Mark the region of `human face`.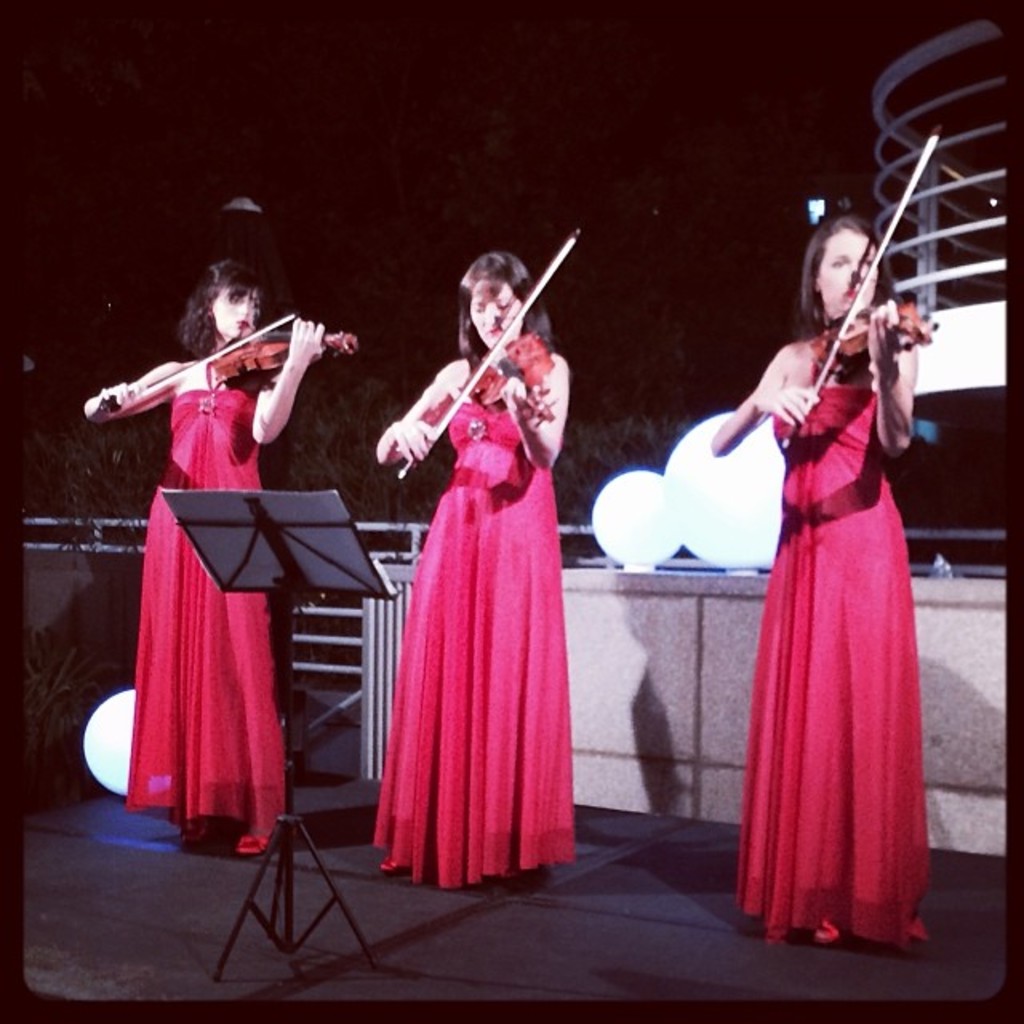
Region: box=[470, 280, 520, 349].
